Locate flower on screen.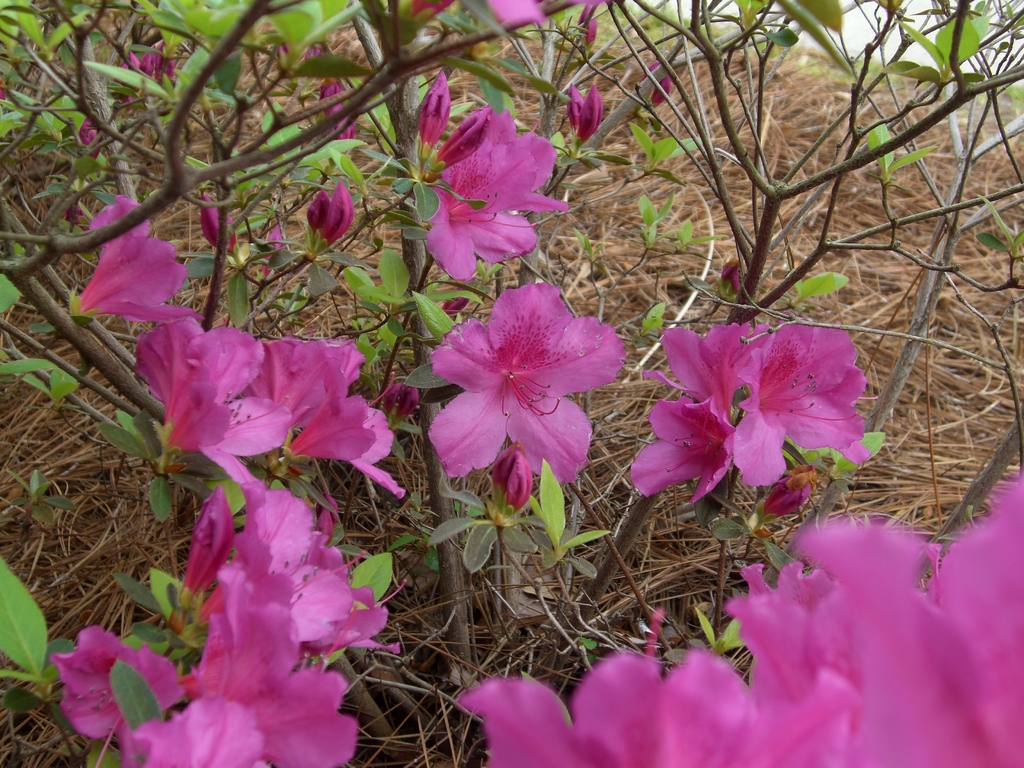
On screen at x1=79 y1=118 x2=106 y2=161.
